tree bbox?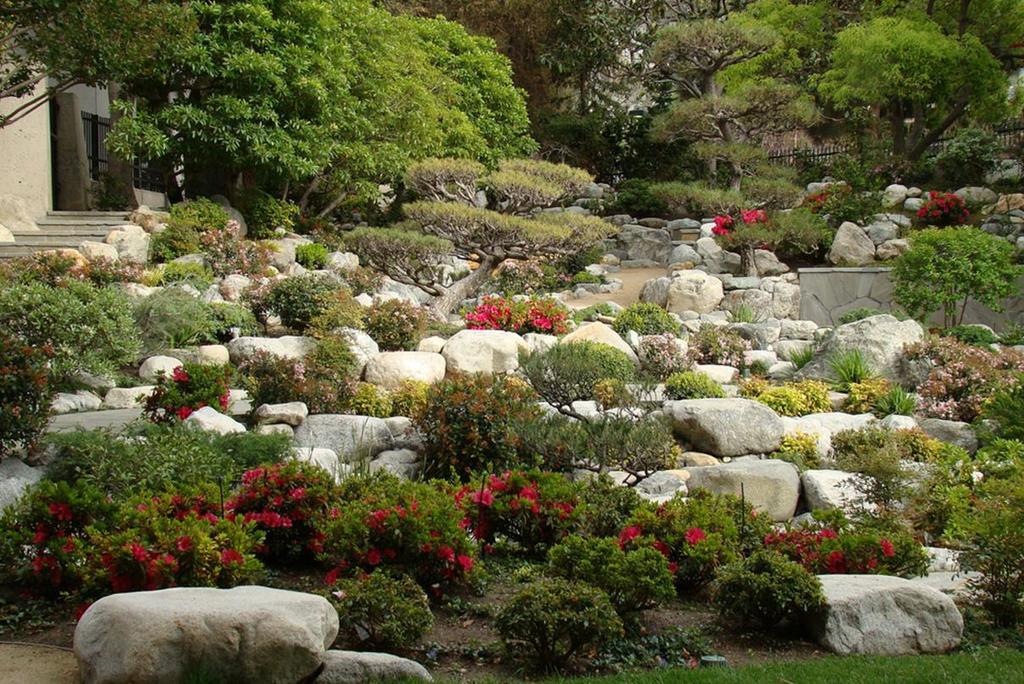
box=[544, 6, 631, 114]
